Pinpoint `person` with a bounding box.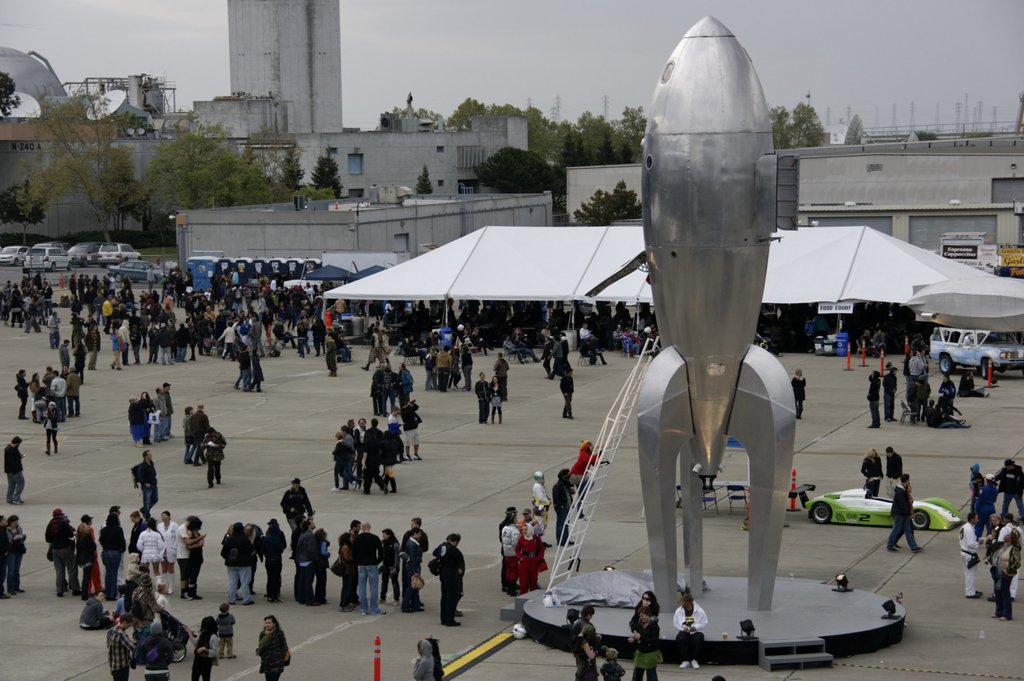
detection(574, 626, 595, 680).
